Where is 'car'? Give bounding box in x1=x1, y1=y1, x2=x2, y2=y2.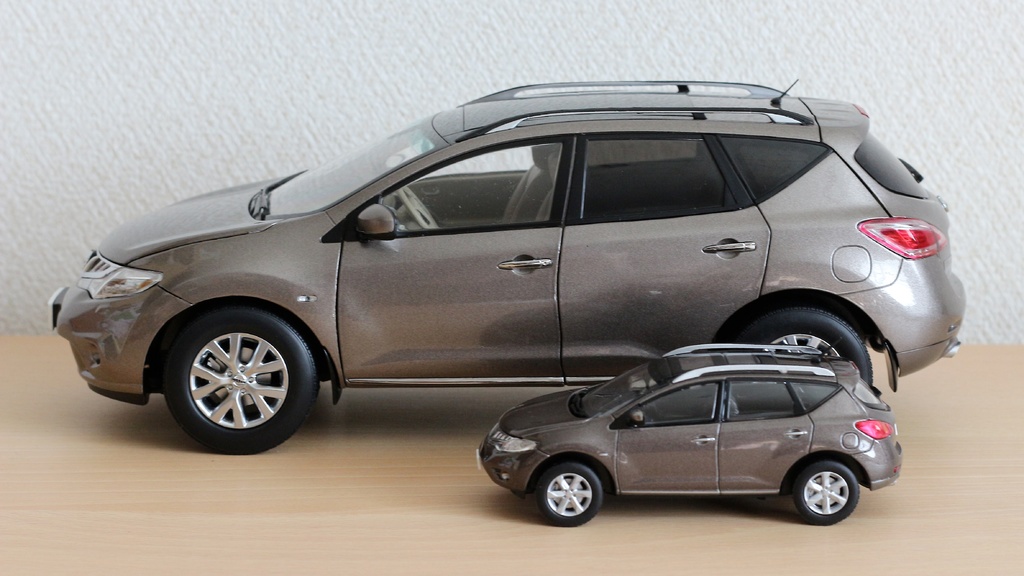
x1=45, y1=72, x2=968, y2=456.
